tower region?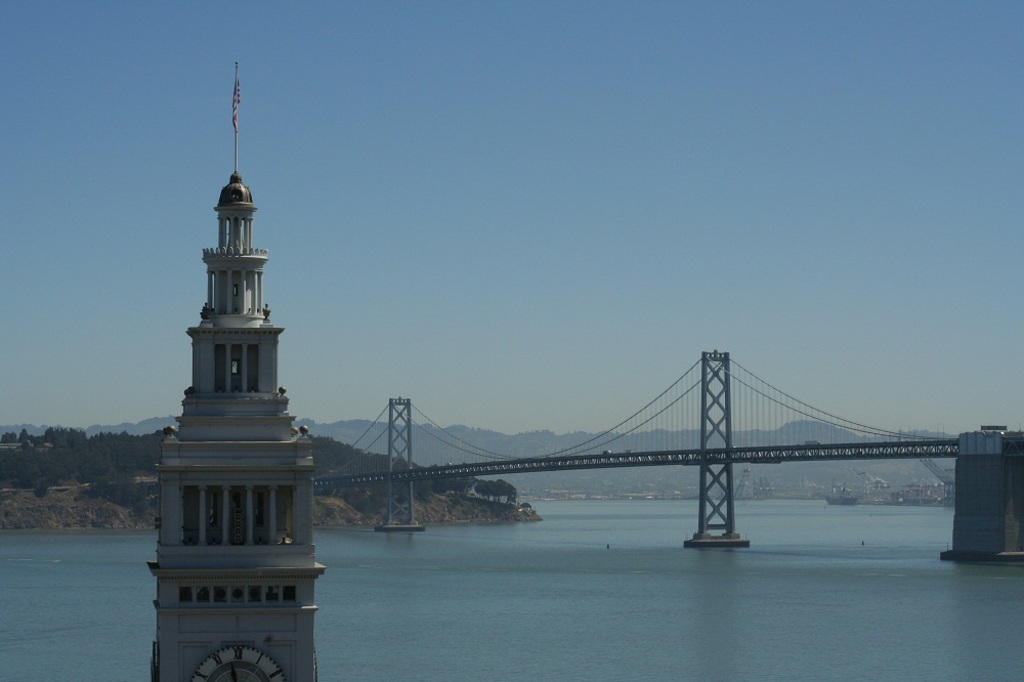
detection(131, 73, 321, 616)
